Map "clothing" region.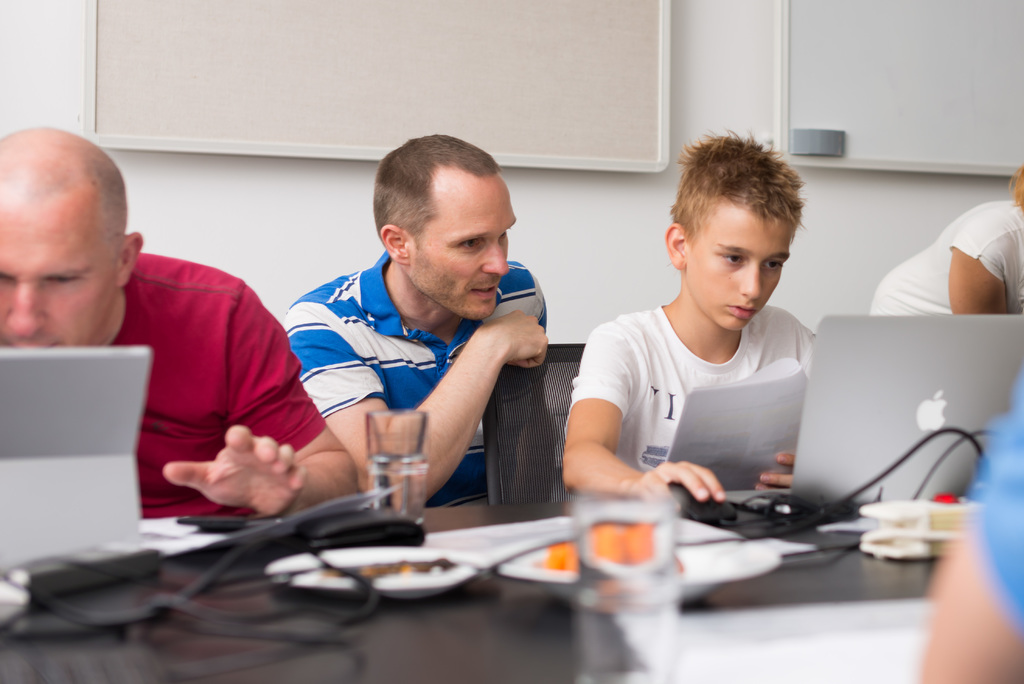
Mapped to bbox(29, 212, 314, 533).
